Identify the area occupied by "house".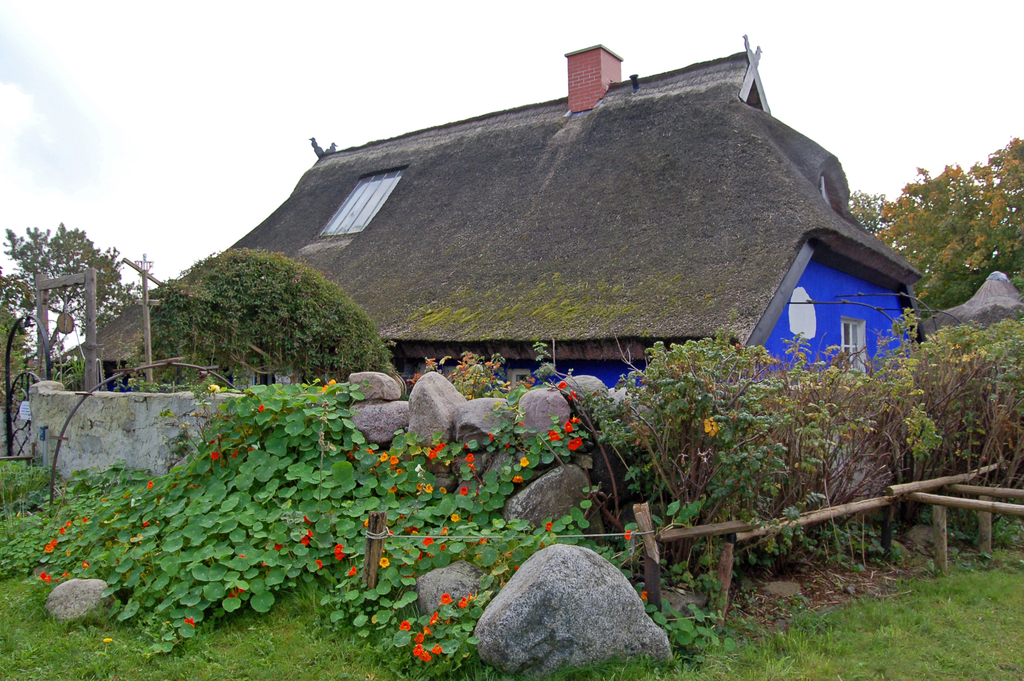
Area: [x1=74, y1=28, x2=918, y2=435].
